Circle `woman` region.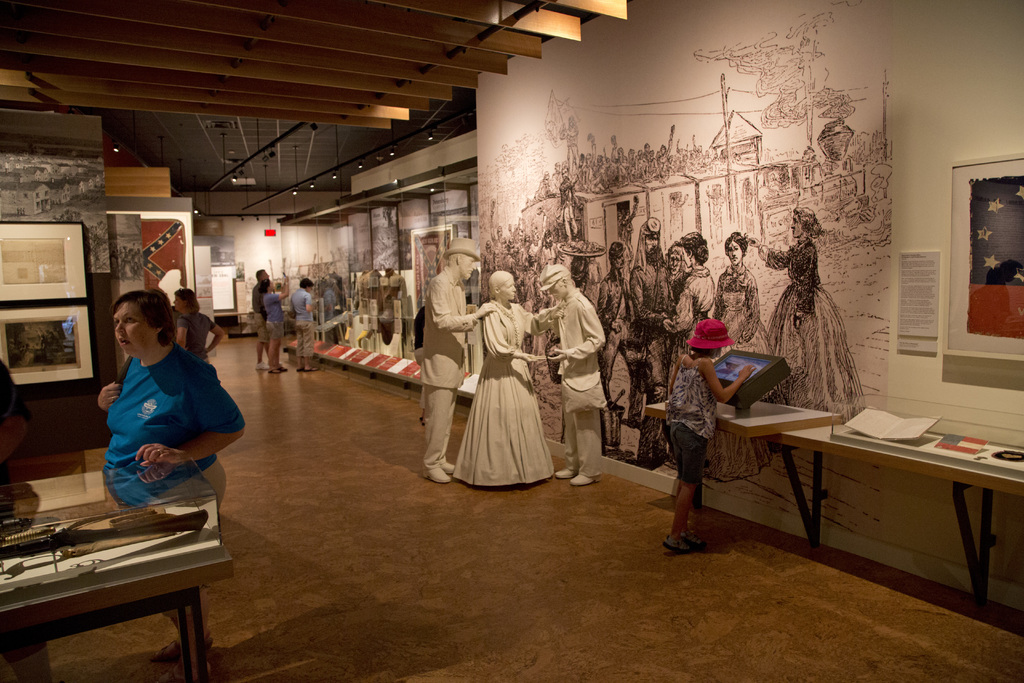
Region: 98:288:248:682.
